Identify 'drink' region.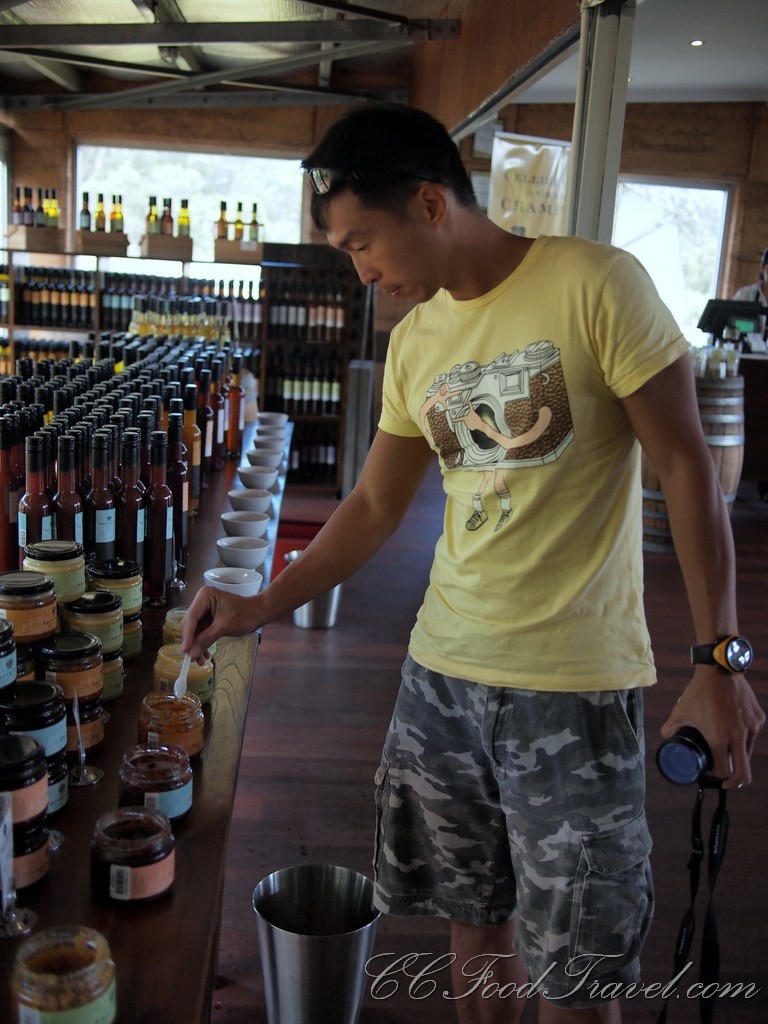
Region: box=[112, 731, 197, 832].
